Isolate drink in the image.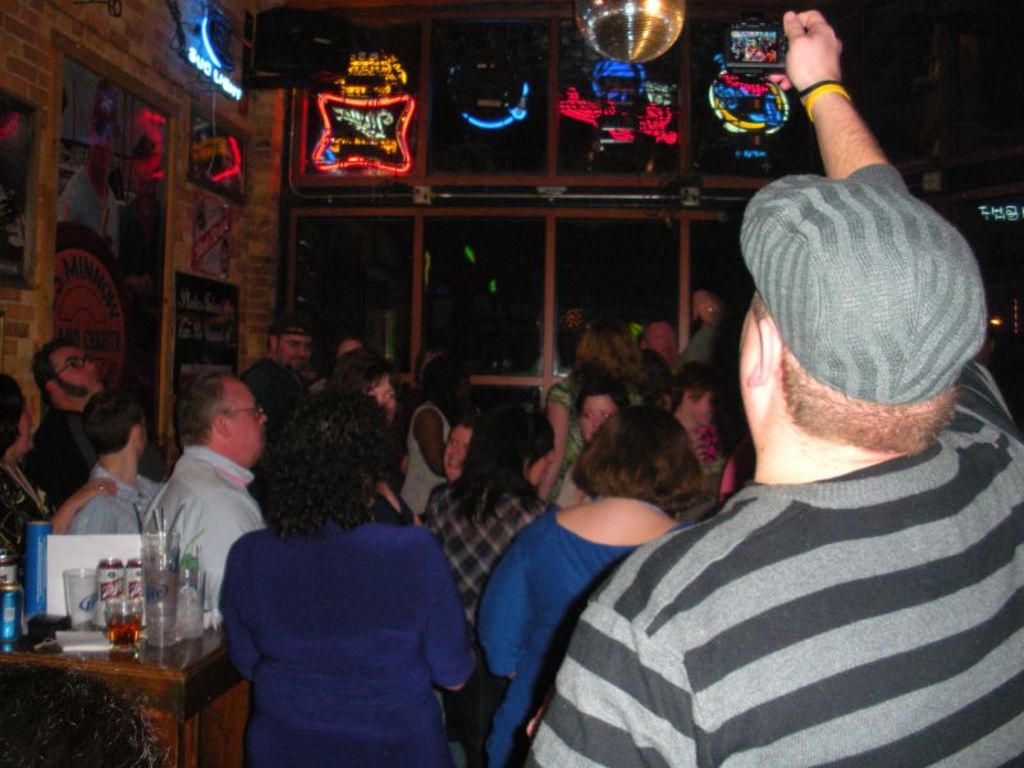
Isolated region: region(125, 562, 151, 612).
